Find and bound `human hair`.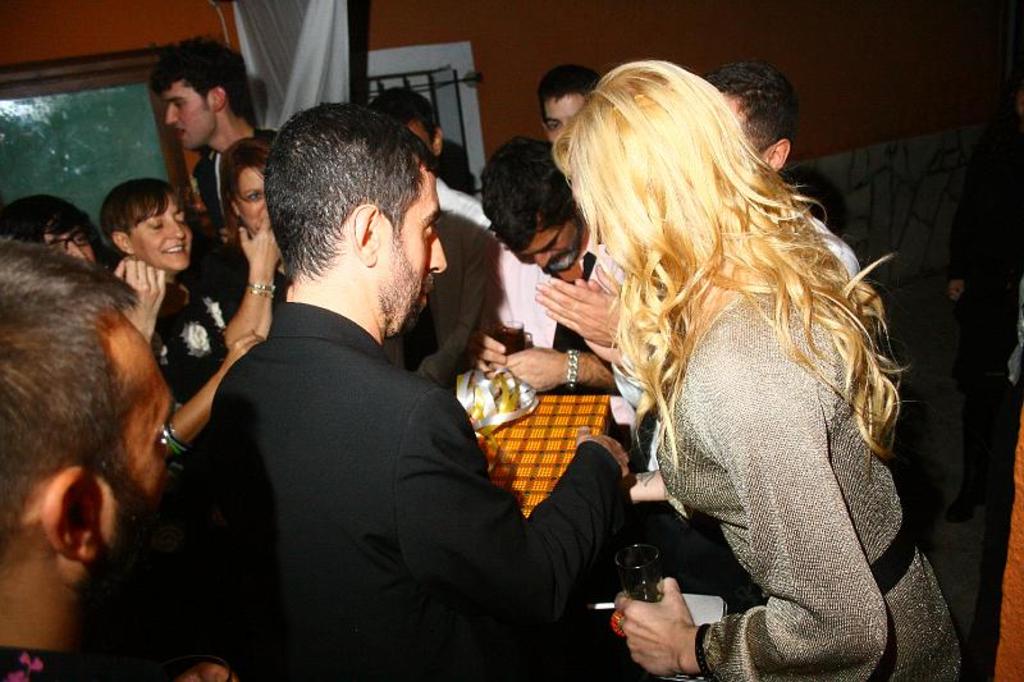
Bound: [left=0, top=235, right=143, bottom=528].
